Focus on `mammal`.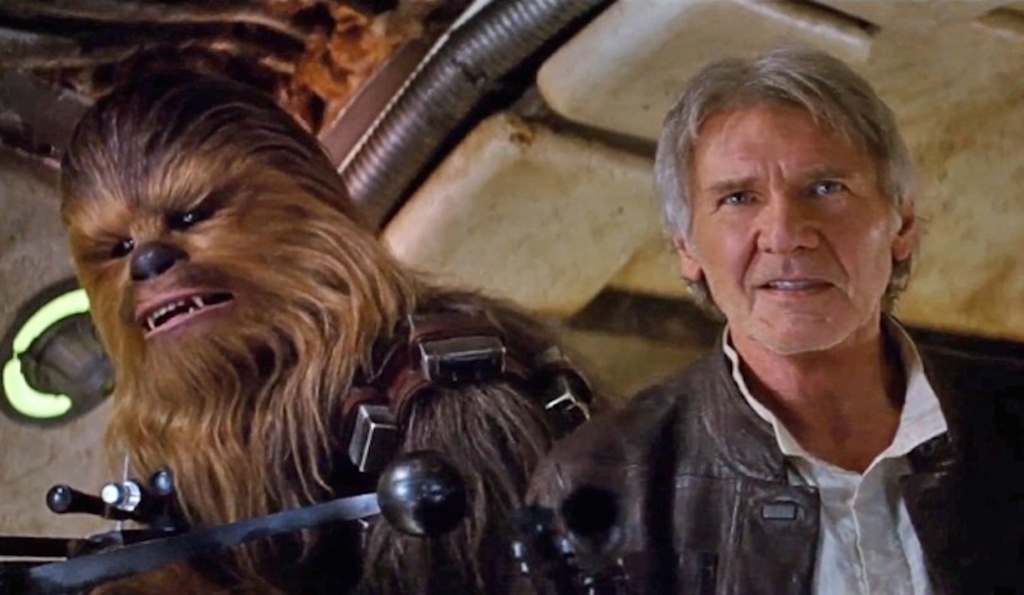
Focused at pyautogui.locateOnScreen(462, 45, 987, 580).
